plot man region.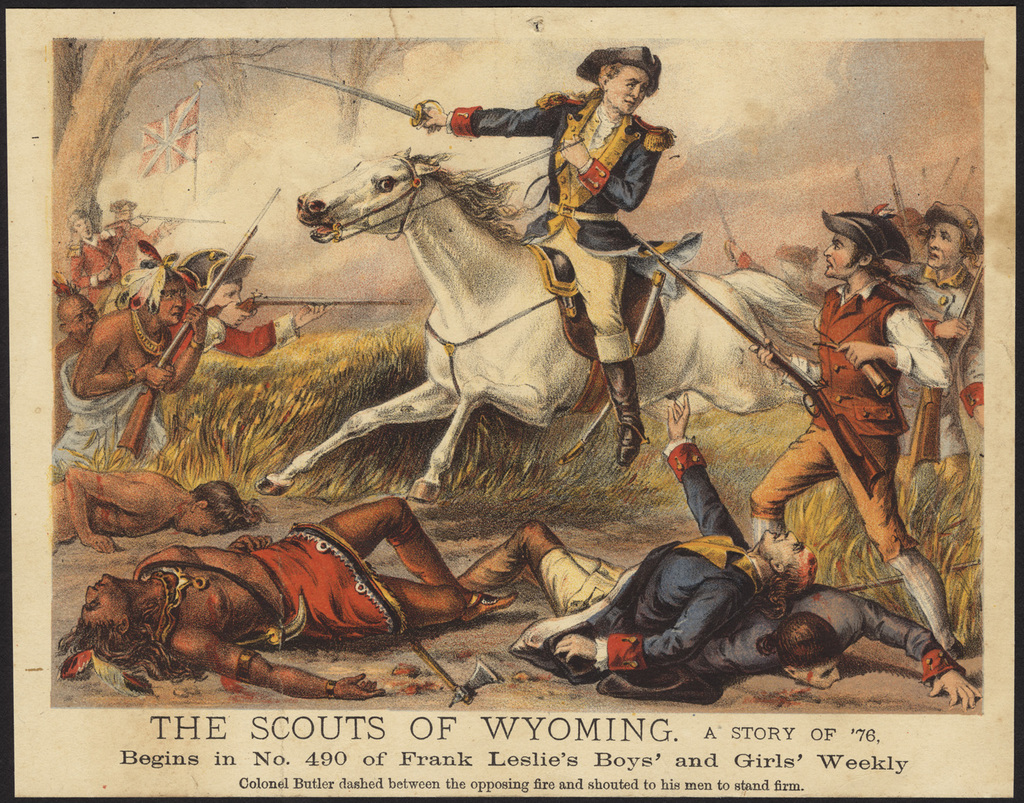
Plotted at 55,494,518,701.
